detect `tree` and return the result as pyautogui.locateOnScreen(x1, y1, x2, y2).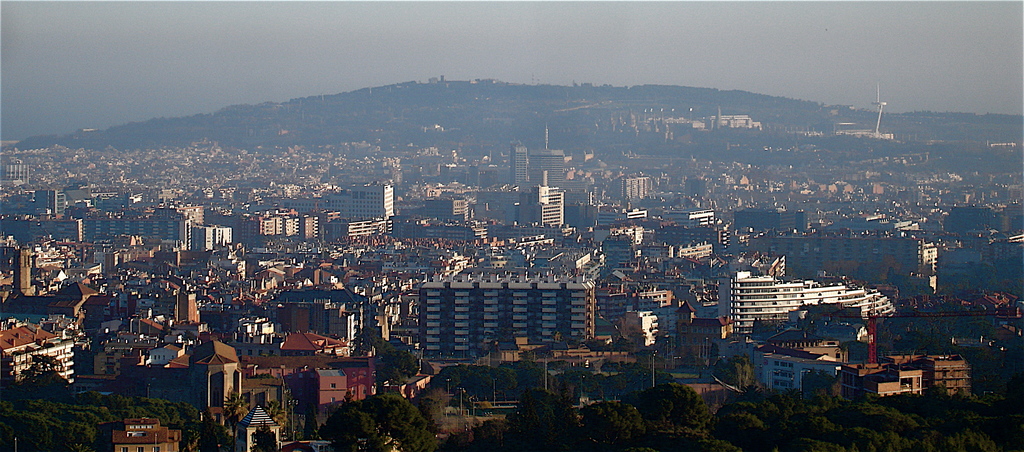
pyautogui.locateOnScreen(0, 375, 154, 451).
